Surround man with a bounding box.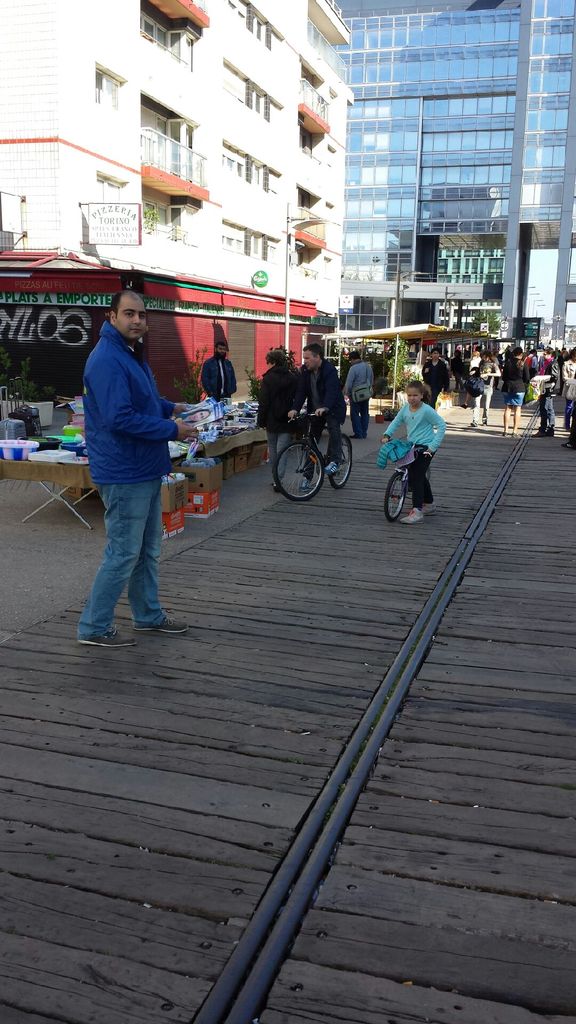
416:342:430:363.
